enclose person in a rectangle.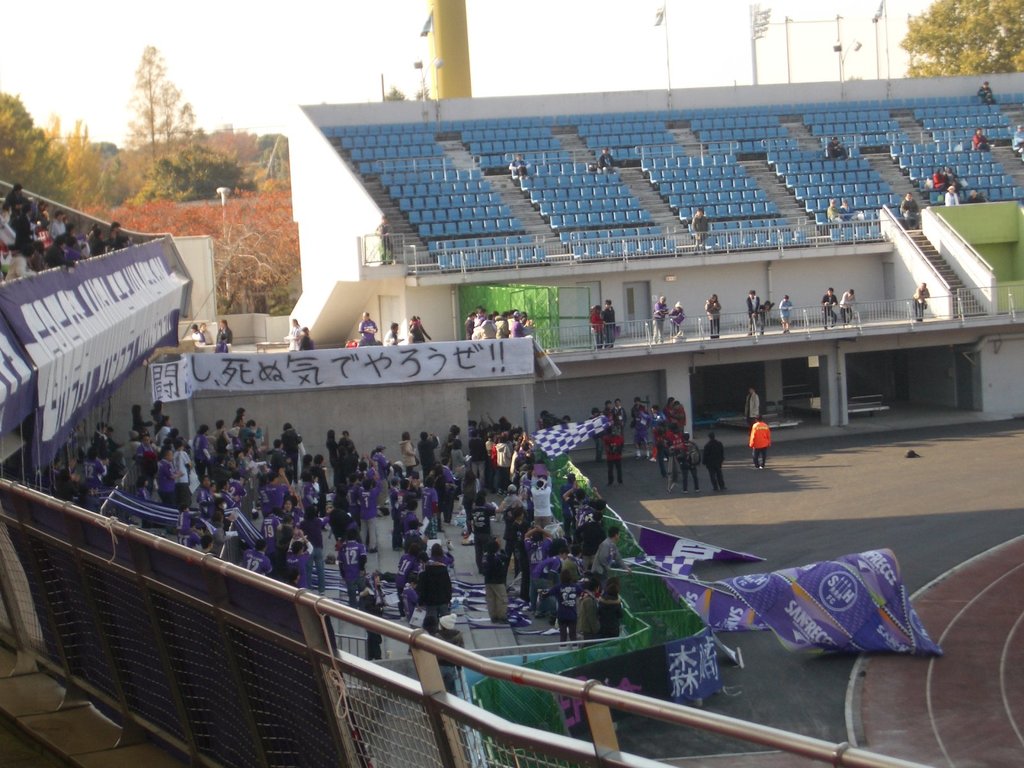
(842,281,861,321).
